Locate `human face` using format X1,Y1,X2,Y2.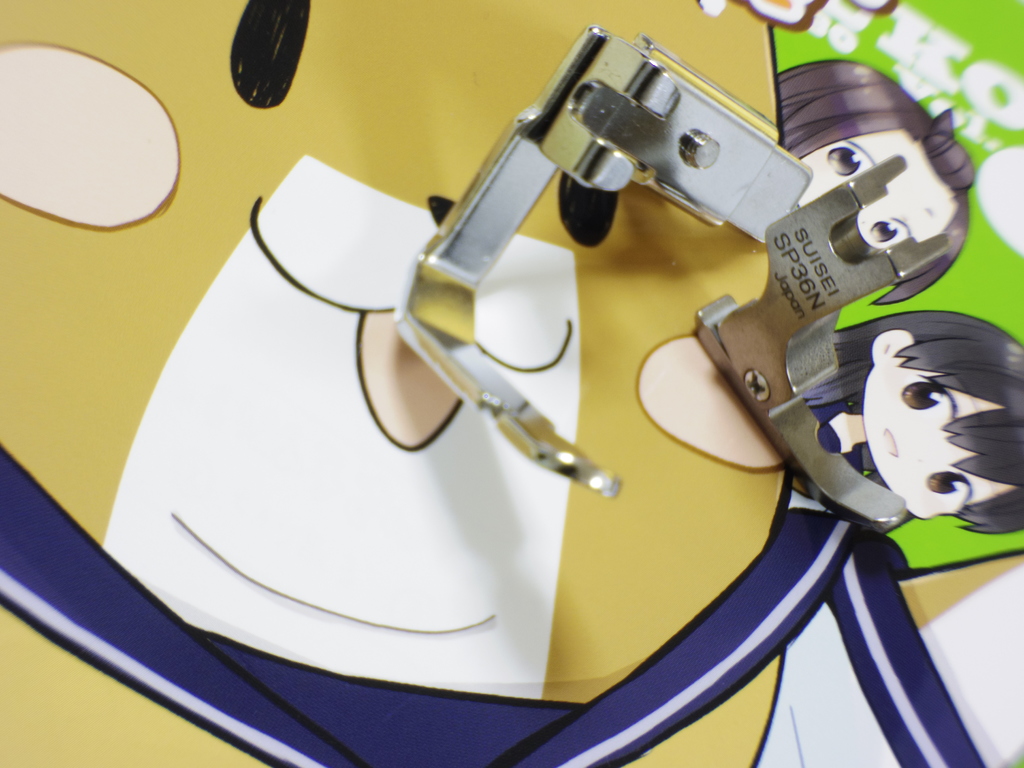
798,134,956,249.
